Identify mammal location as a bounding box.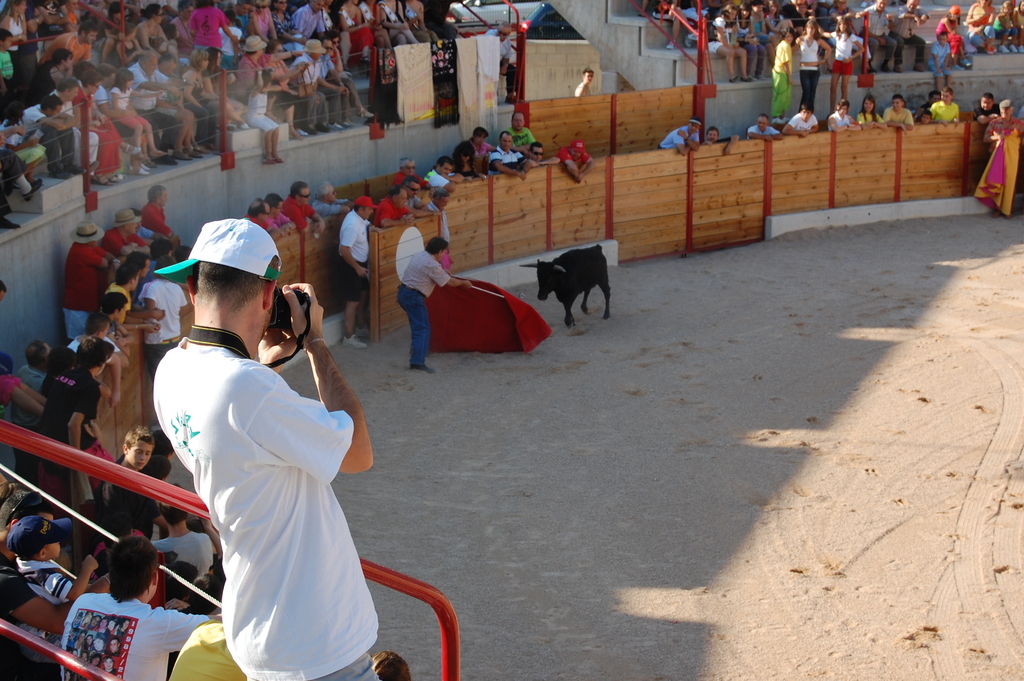
[left=393, top=229, right=473, bottom=370].
